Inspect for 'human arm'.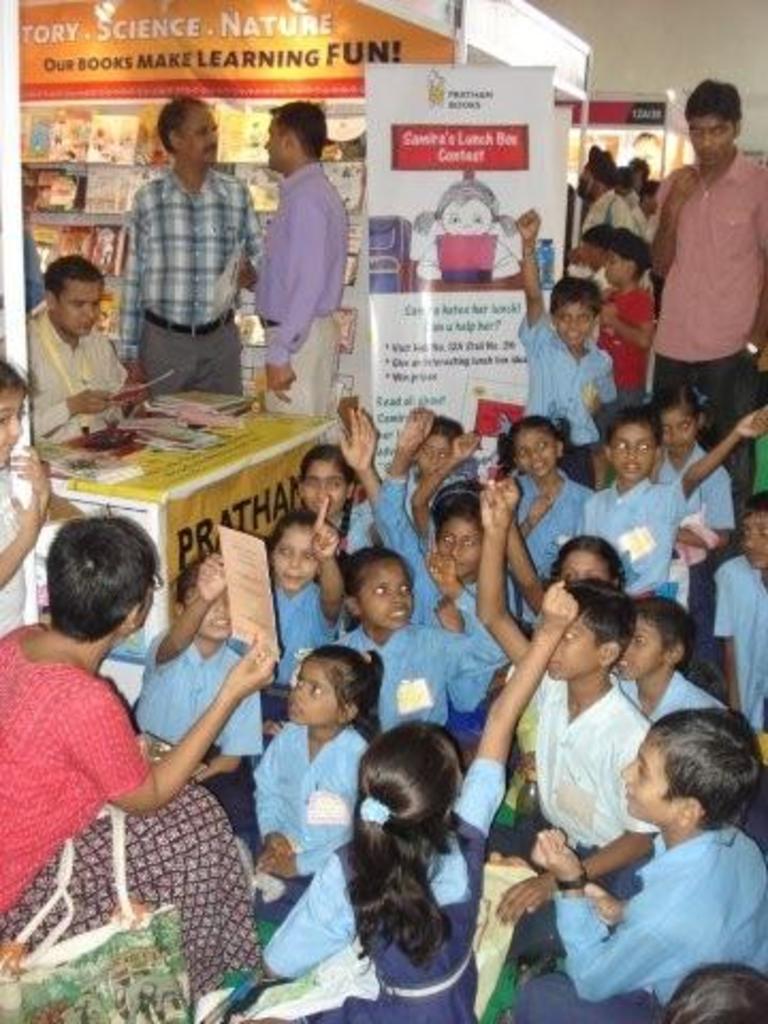
Inspection: bbox(375, 397, 414, 582).
